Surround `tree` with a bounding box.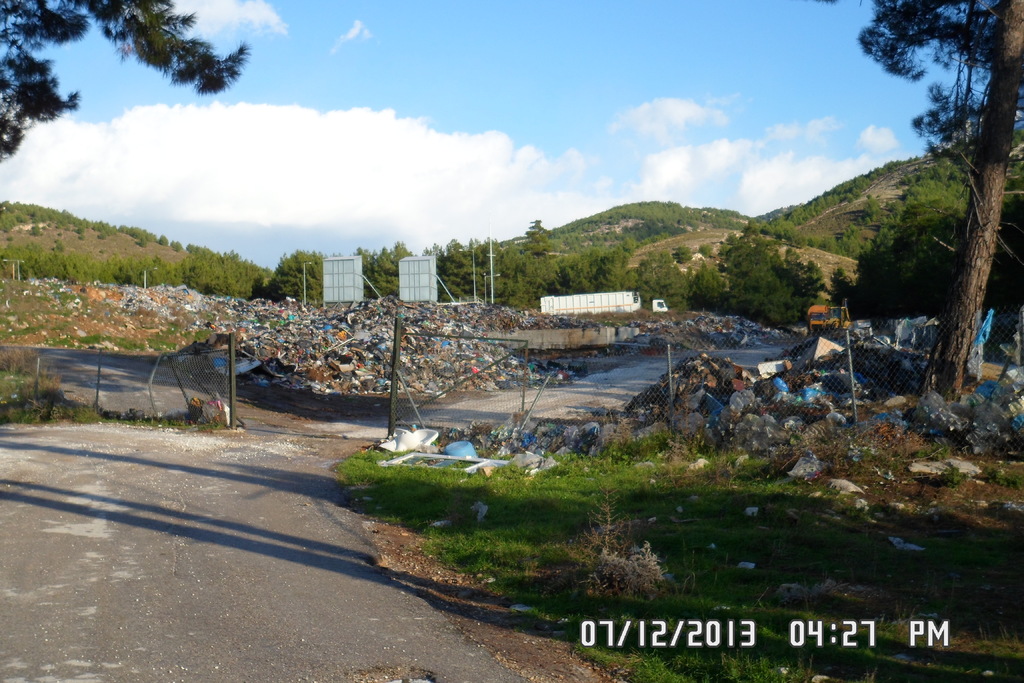
<region>844, 0, 1023, 414</region>.
